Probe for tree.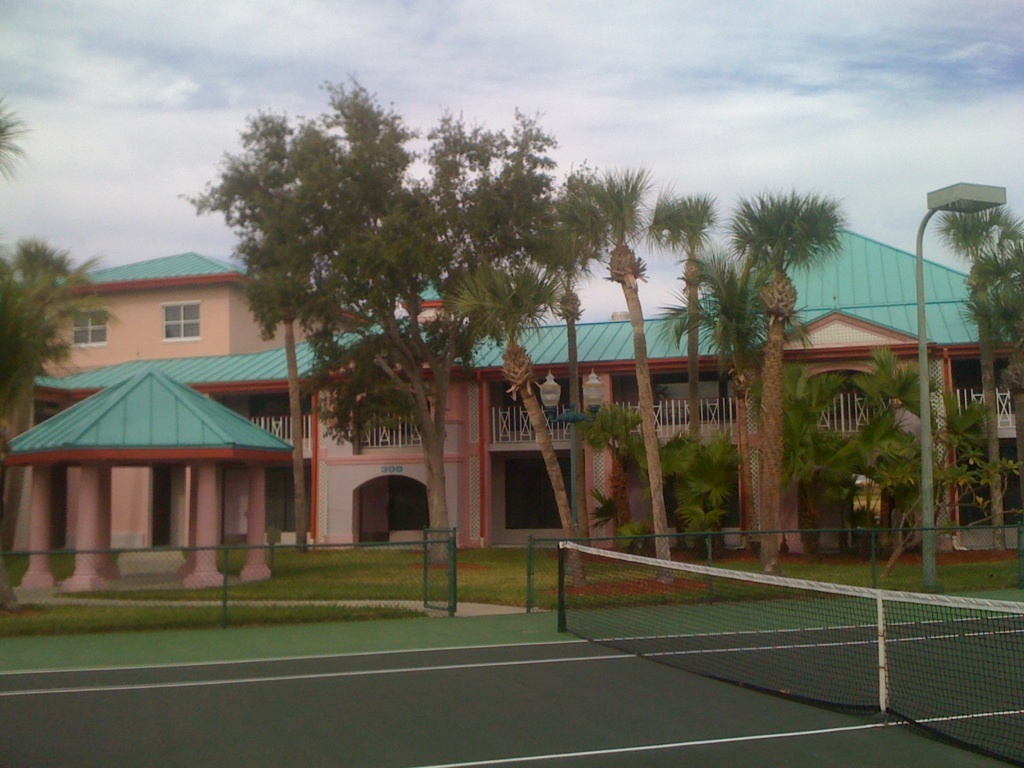
Probe result: 926 183 1023 546.
